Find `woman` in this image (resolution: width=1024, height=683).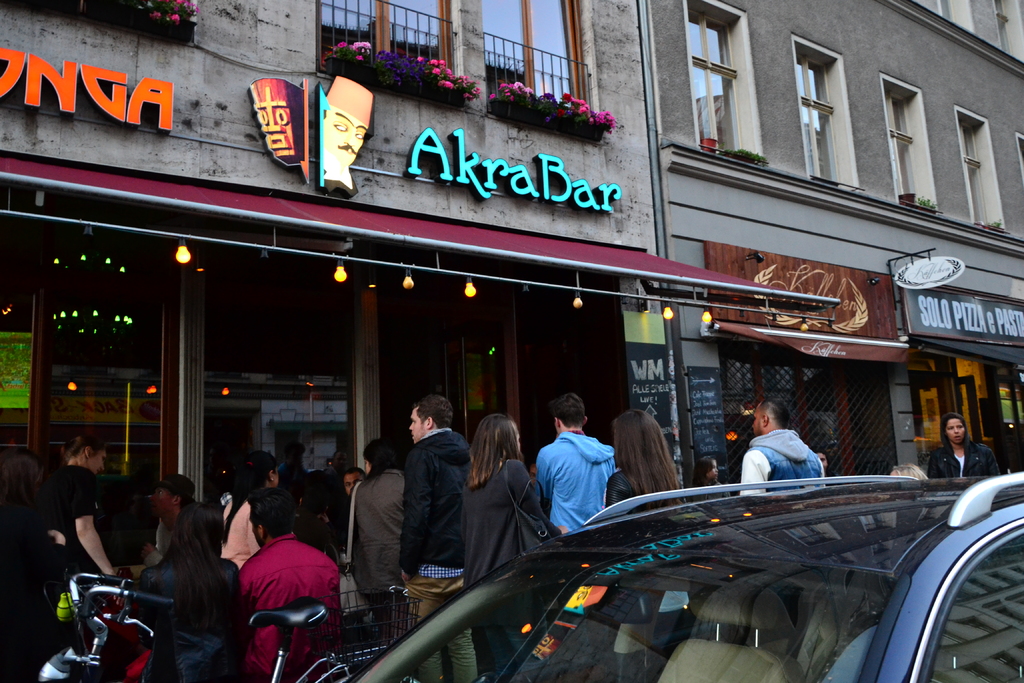
bbox(343, 436, 412, 614).
